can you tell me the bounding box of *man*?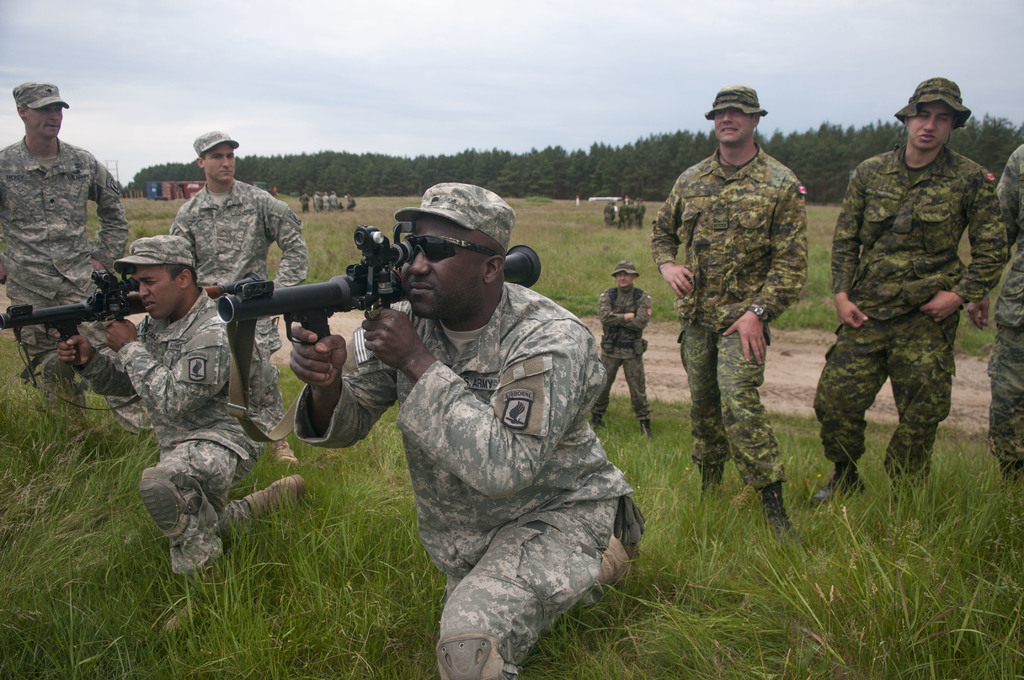
808, 78, 1009, 506.
